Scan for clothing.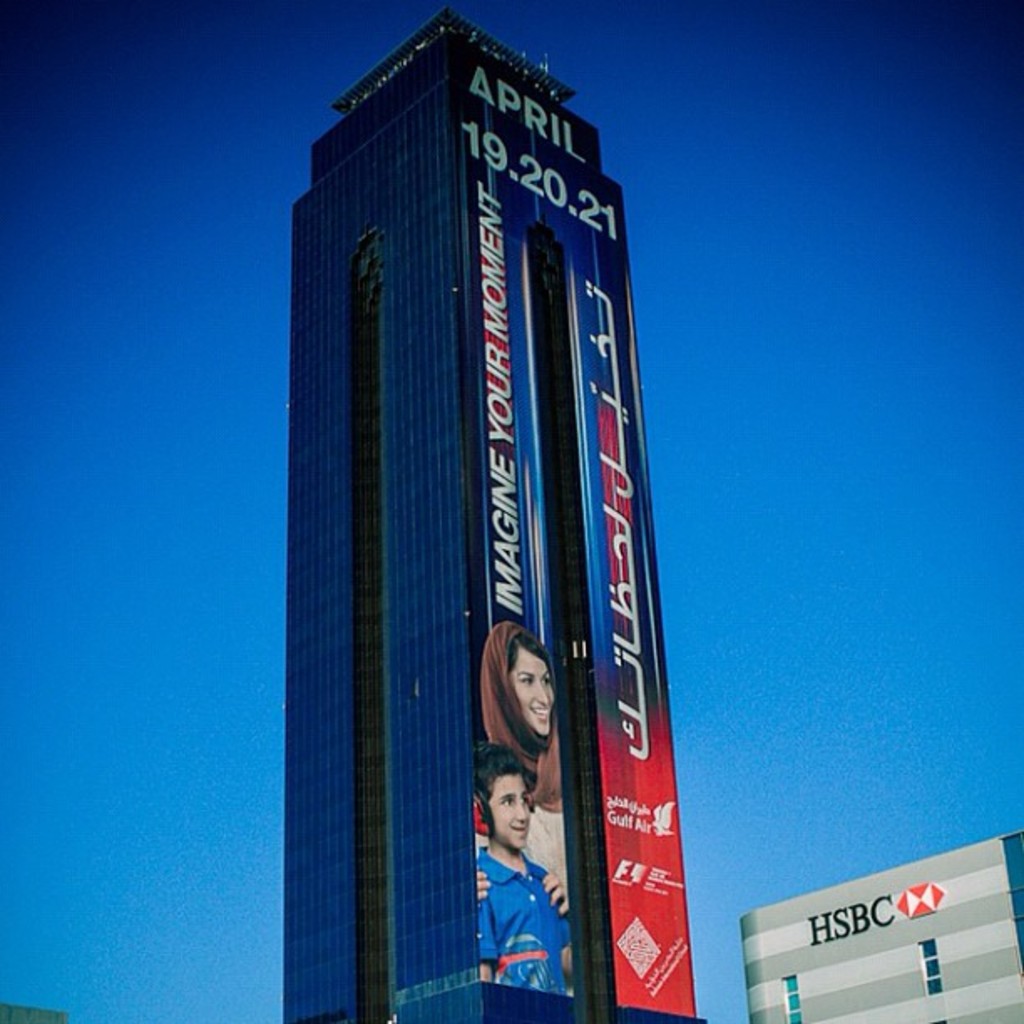
Scan result: {"x1": 475, "y1": 612, "x2": 571, "y2": 897}.
